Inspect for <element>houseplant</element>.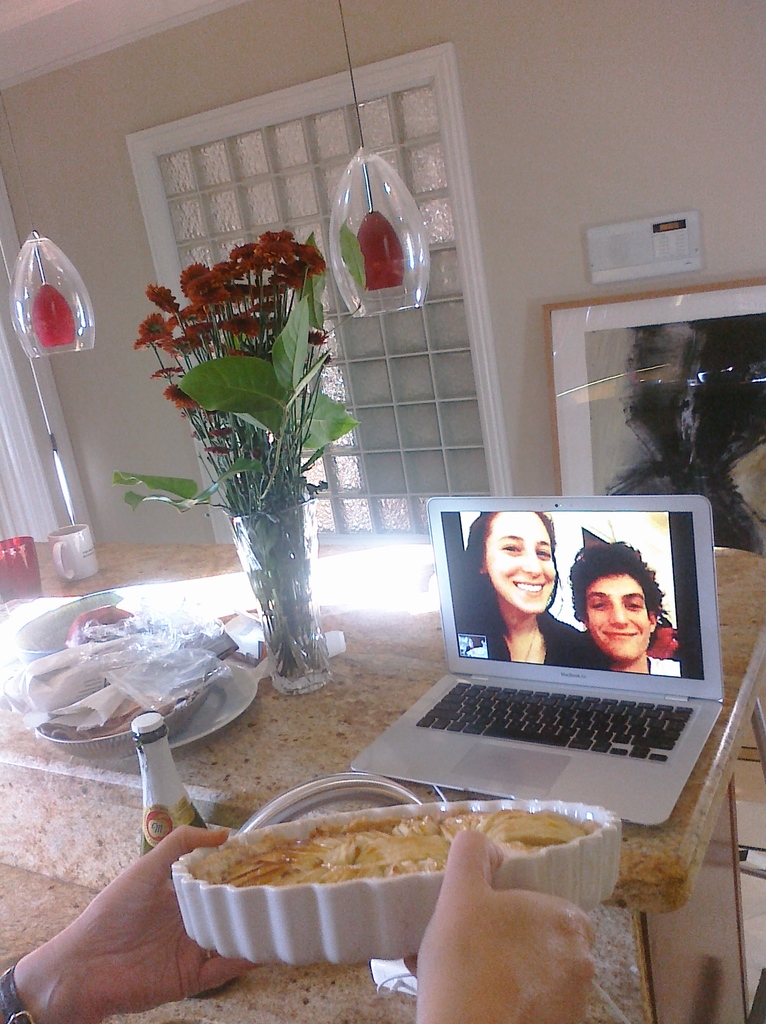
Inspection: select_region(122, 235, 357, 692).
